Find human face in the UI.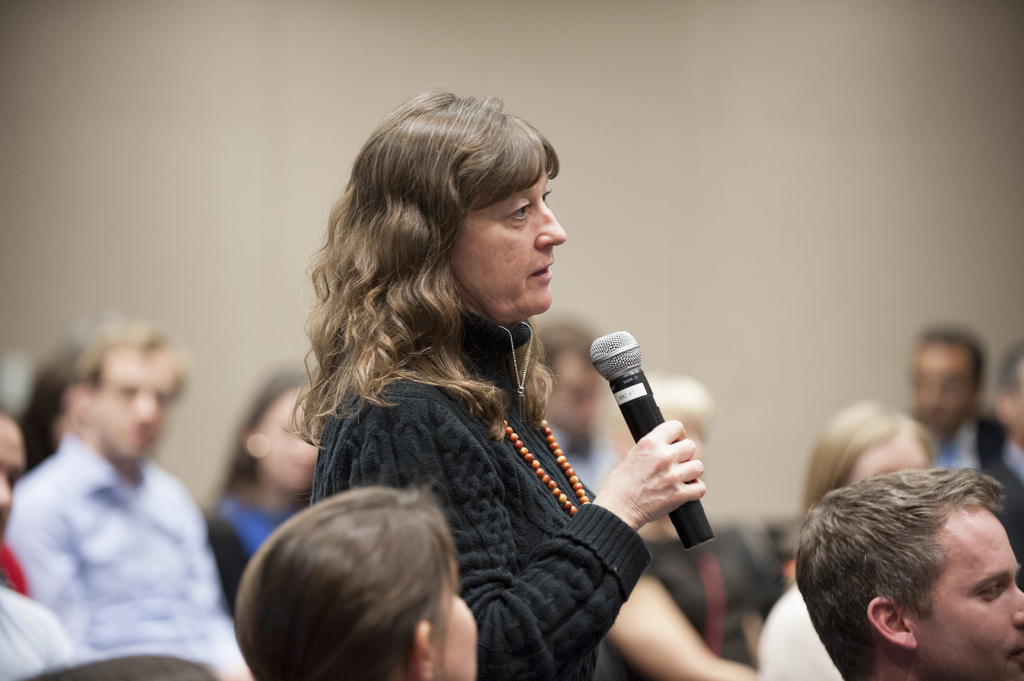
UI element at x1=260, y1=392, x2=323, y2=487.
